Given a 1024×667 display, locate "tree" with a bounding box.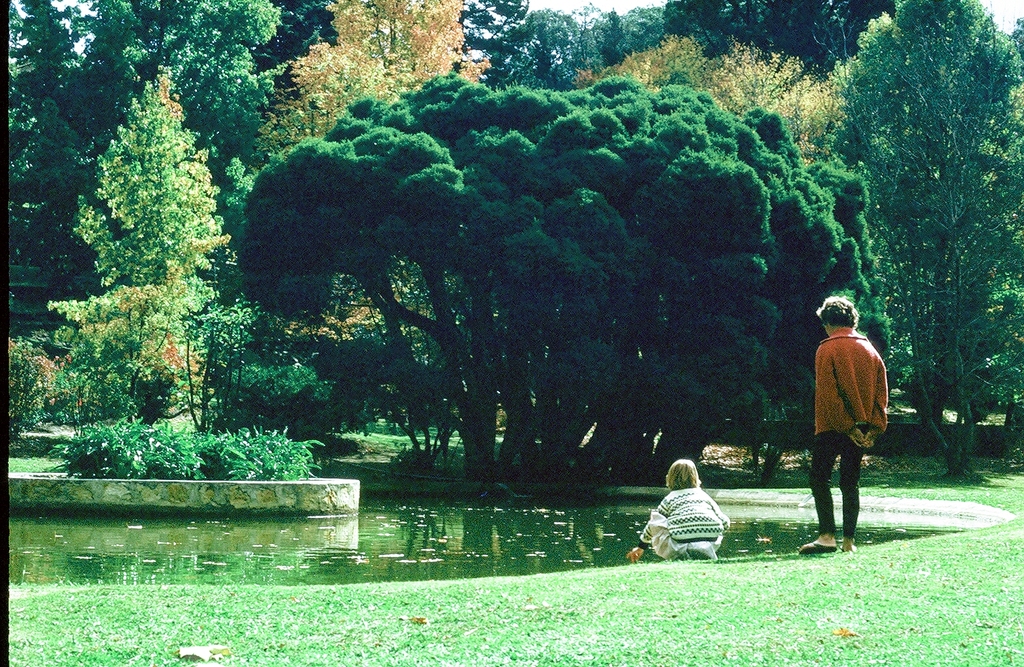
Located: bbox=[573, 20, 842, 170].
